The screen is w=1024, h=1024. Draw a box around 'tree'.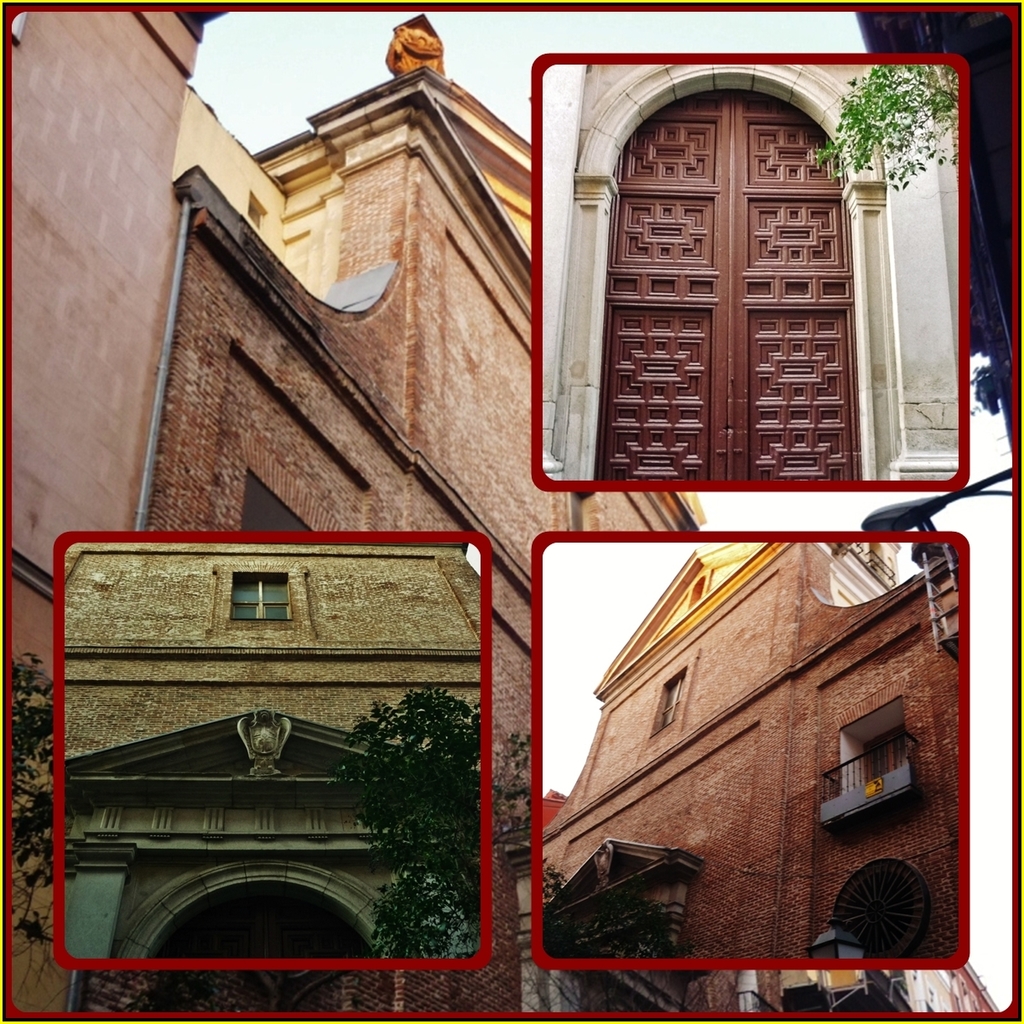
select_region(7, 658, 46, 963).
